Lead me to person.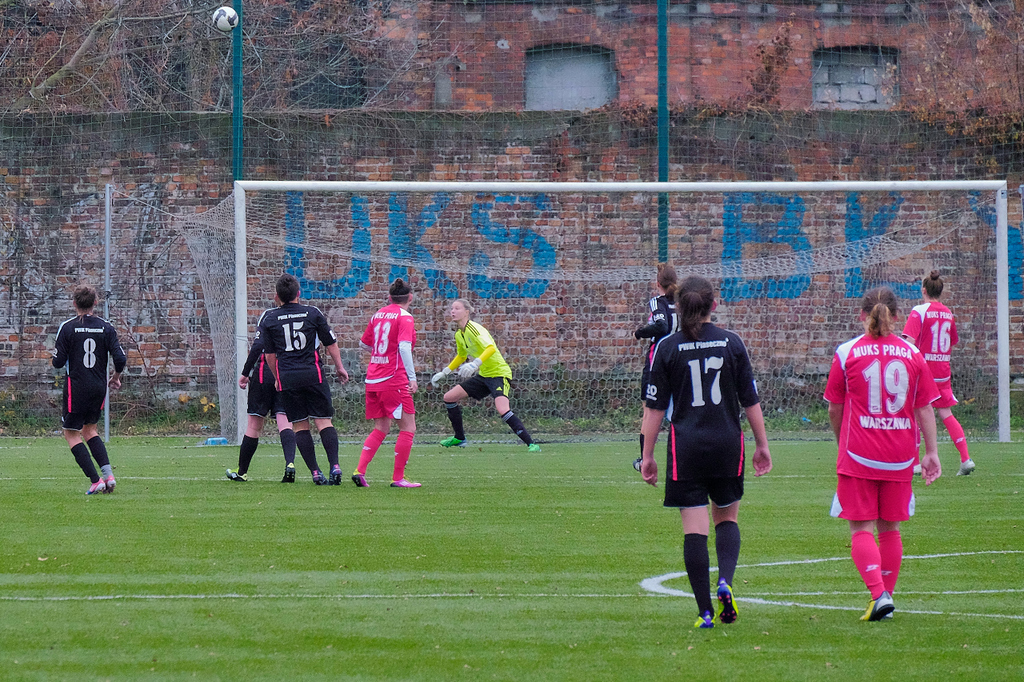
Lead to detection(911, 266, 978, 477).
